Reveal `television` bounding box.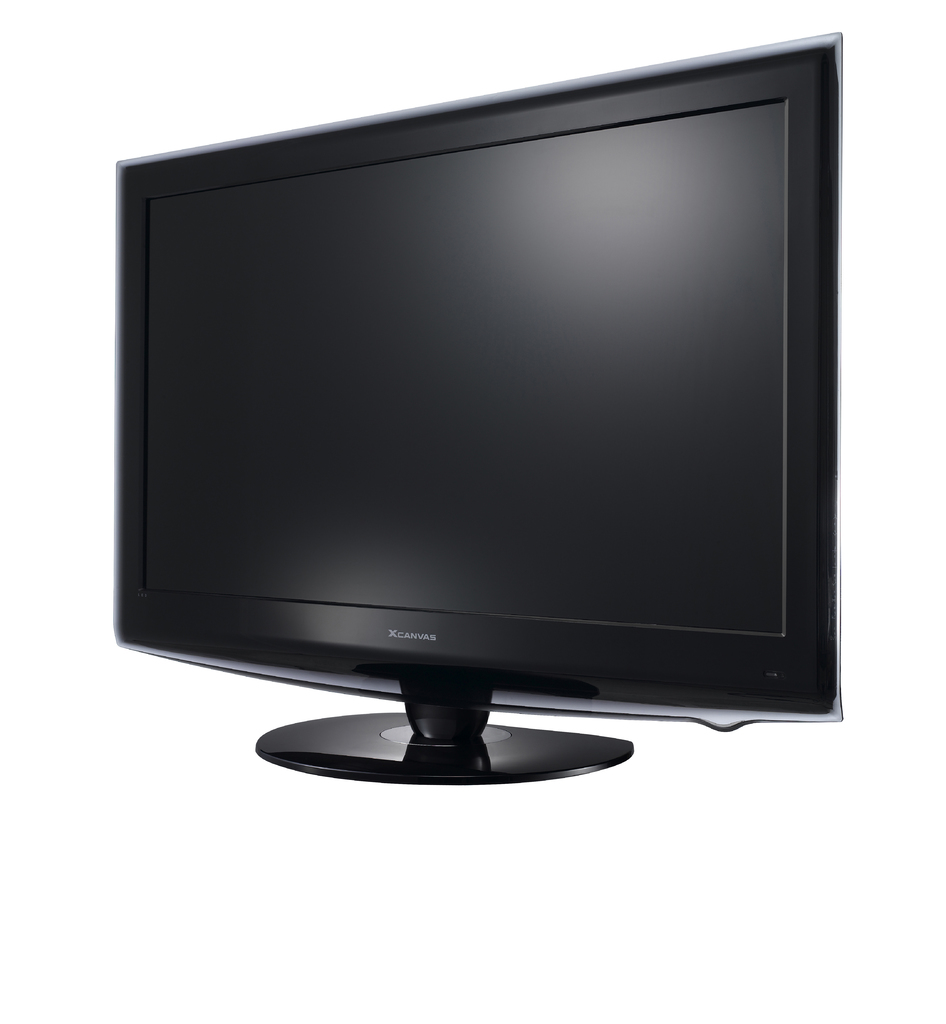
Revealed: (111, 29, 845, 785).
